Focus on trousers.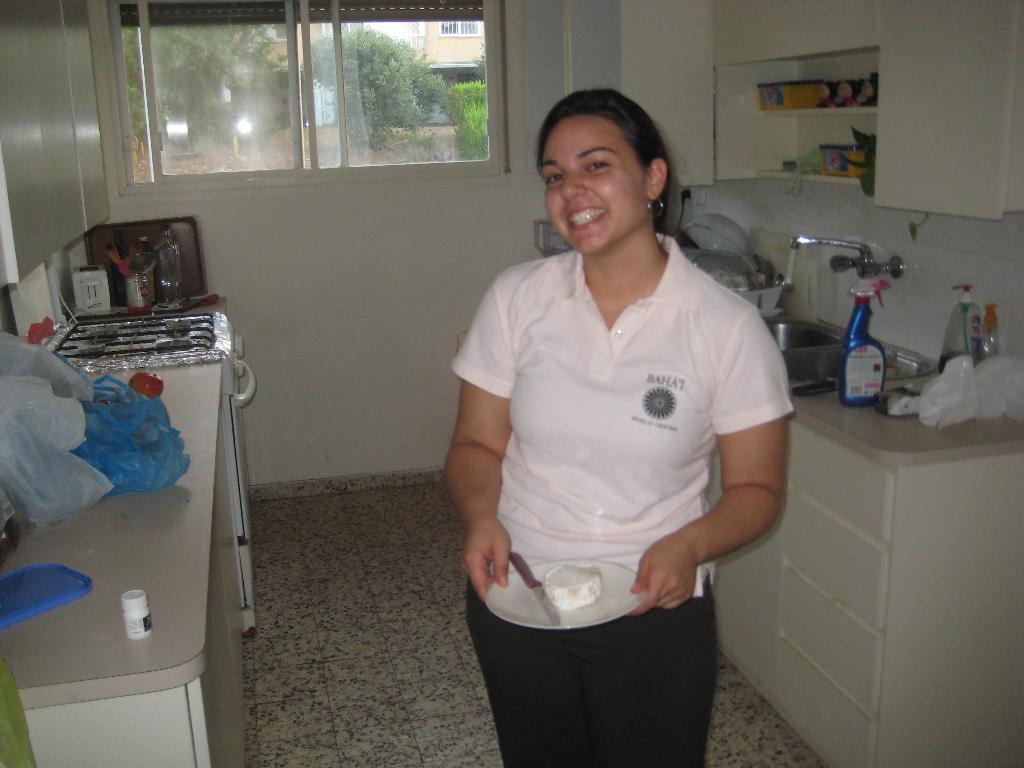
Focused at (463,575,716,767).
